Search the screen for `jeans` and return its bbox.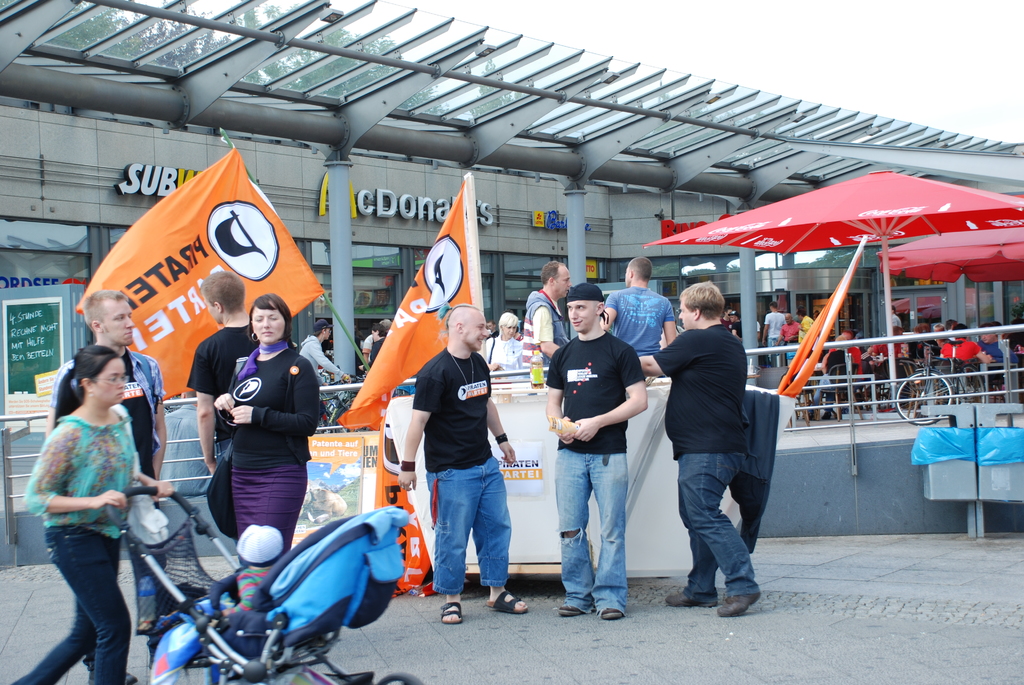
Found: <box>426,466,509,595</box>.
